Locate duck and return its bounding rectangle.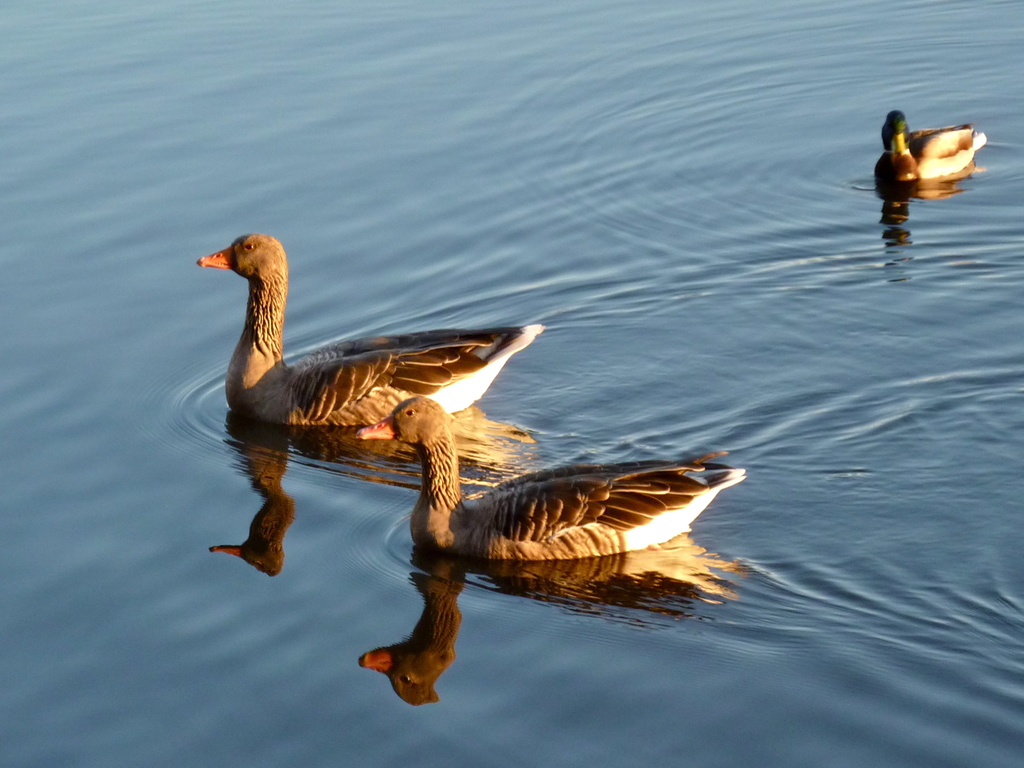
(348,394,748,567).
